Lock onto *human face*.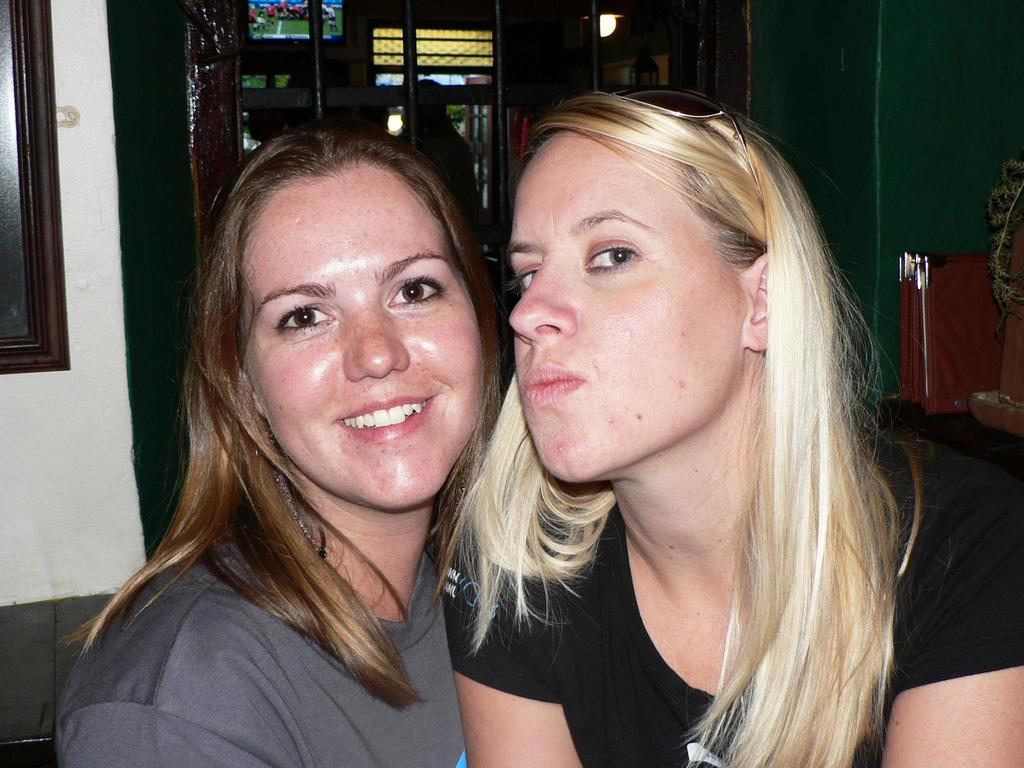
Locked: [241,167,483,508].
